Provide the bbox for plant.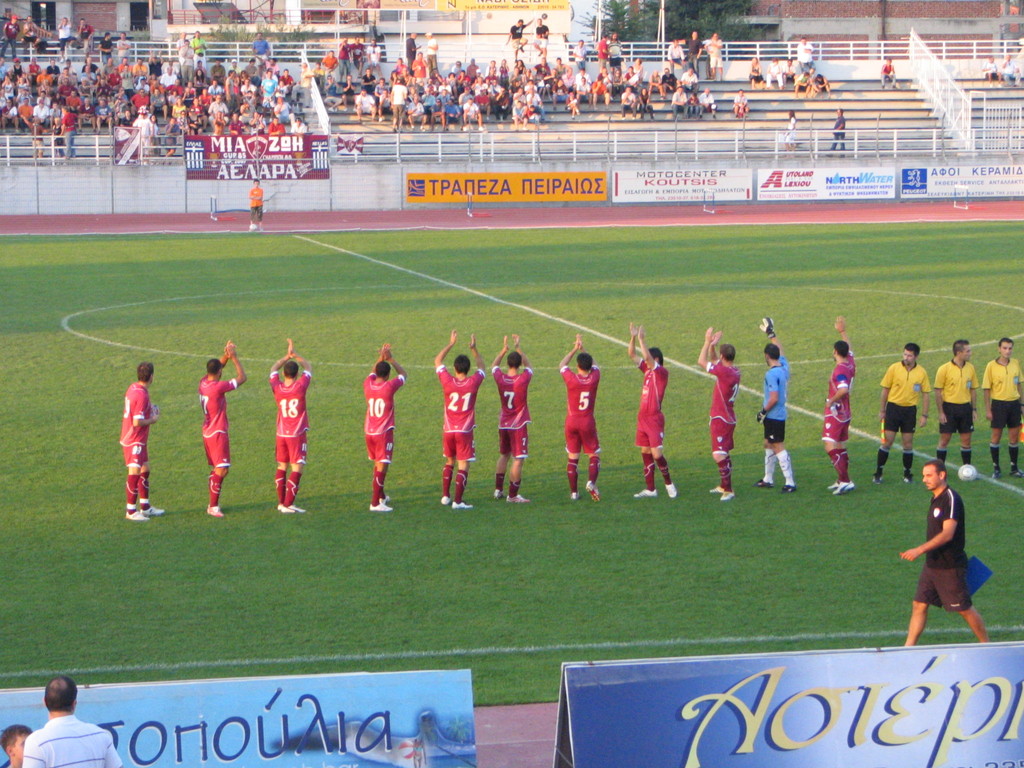
200 17 315 63.
